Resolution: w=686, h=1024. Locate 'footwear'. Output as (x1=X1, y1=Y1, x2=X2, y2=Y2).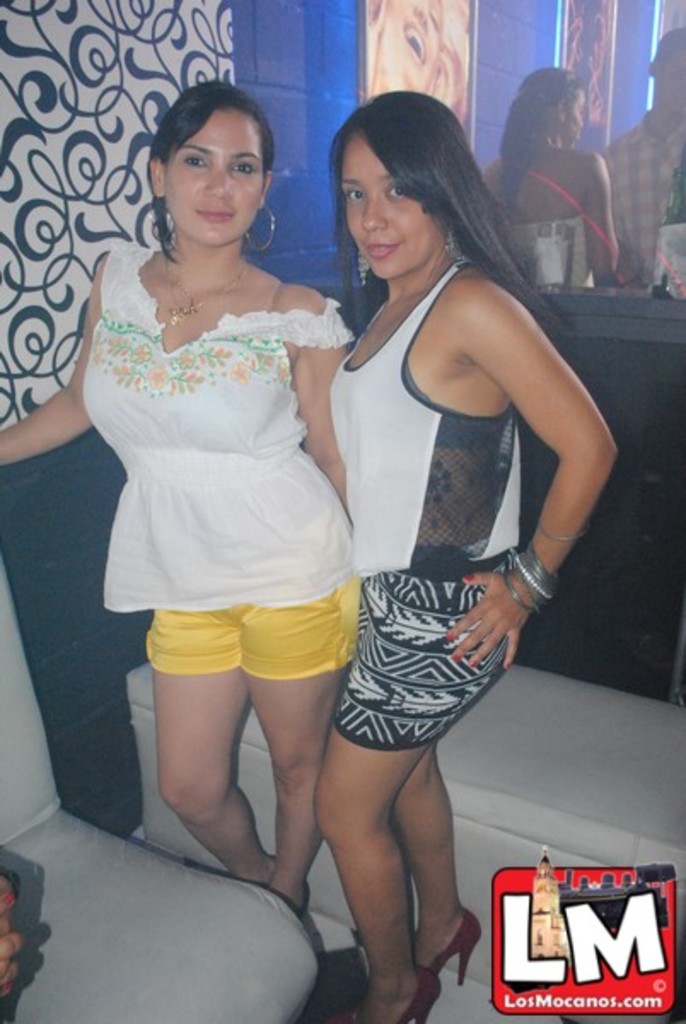
(x1=427, y1=911, x2=486, y2=988).
